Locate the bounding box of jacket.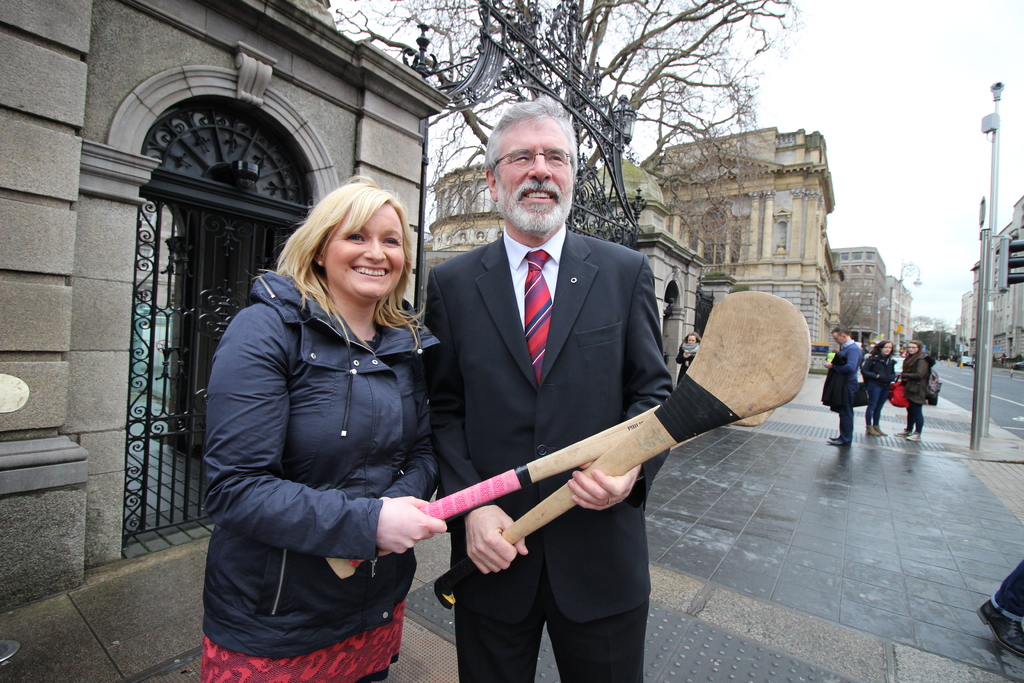
Bounding box: [422, 229, 678, 625].
